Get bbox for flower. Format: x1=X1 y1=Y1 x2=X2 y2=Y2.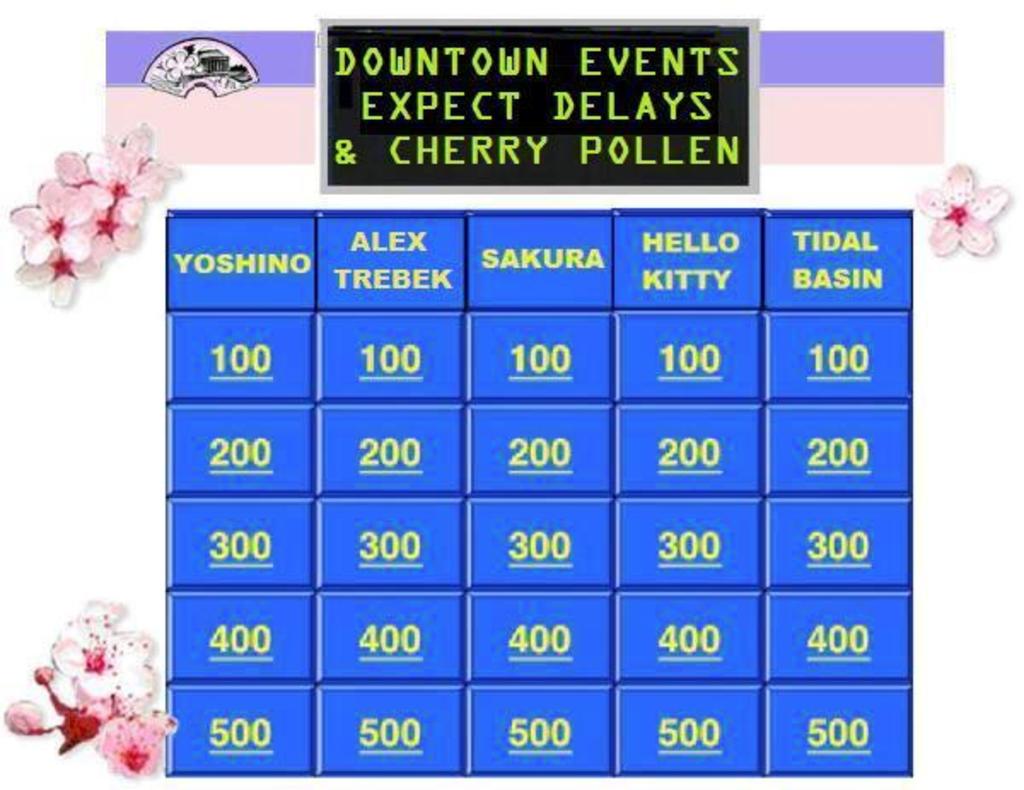
x1=97 y1=712 x2=191 y2=781.
